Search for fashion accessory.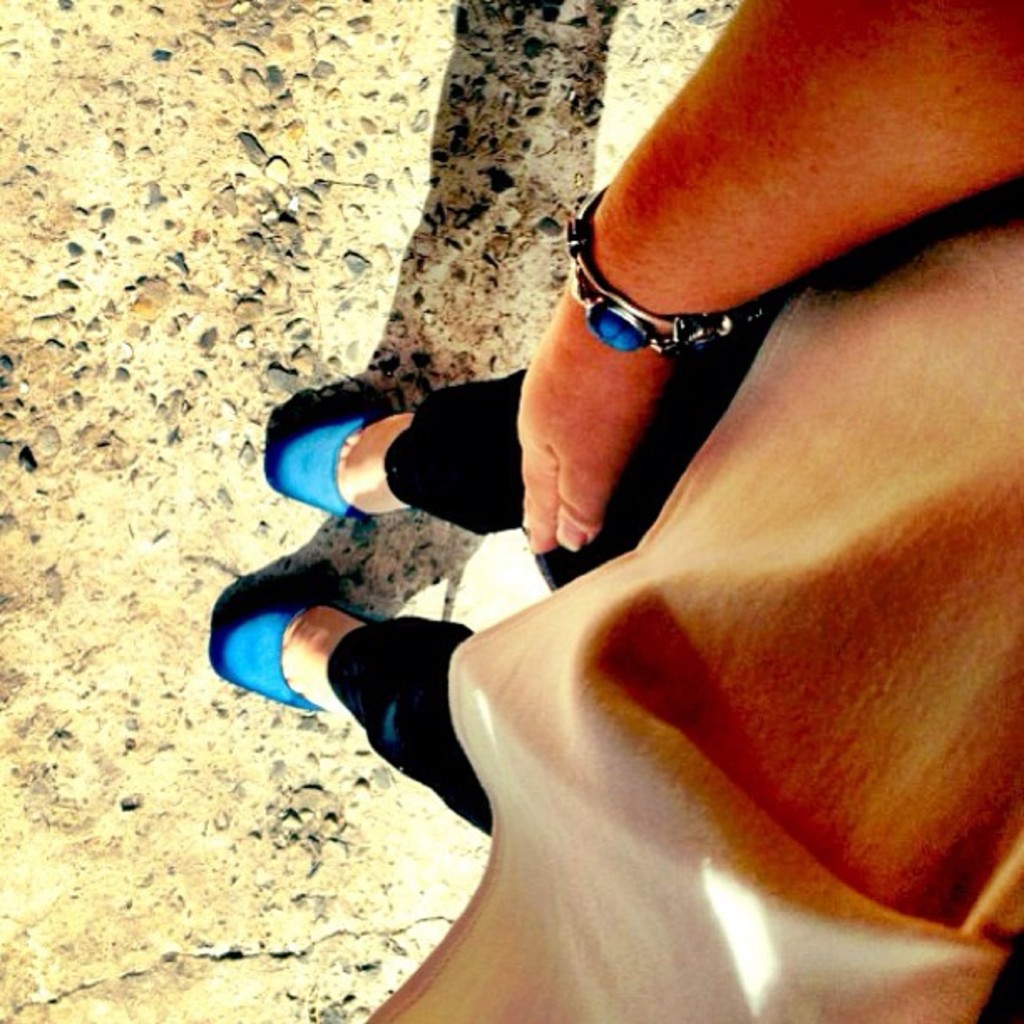
Found at box(263, 420, 368, 517).
